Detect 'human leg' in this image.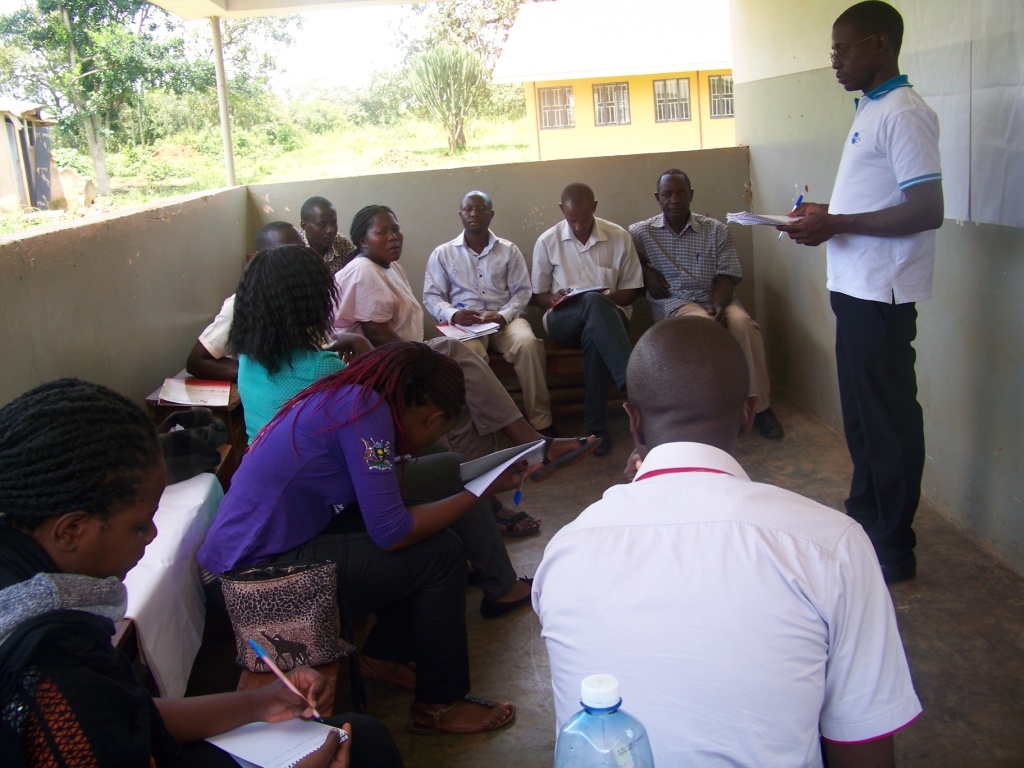
Detection: box(493, 311, 547, 435).
